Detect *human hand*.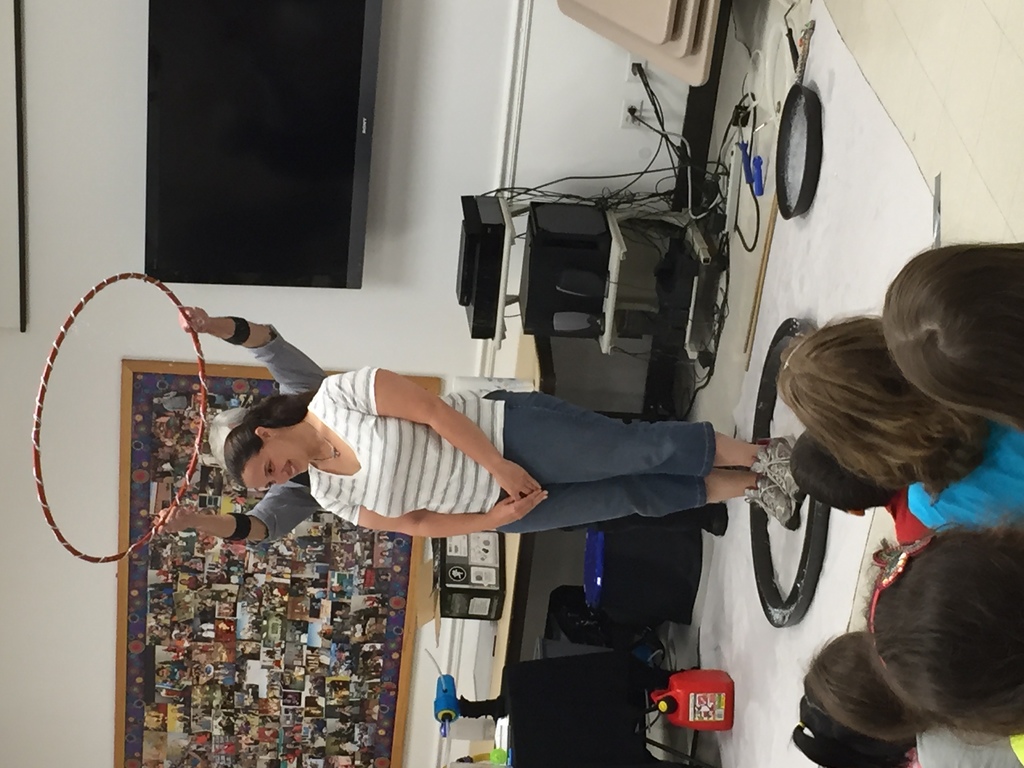
Detected at (488,460,540,500).
